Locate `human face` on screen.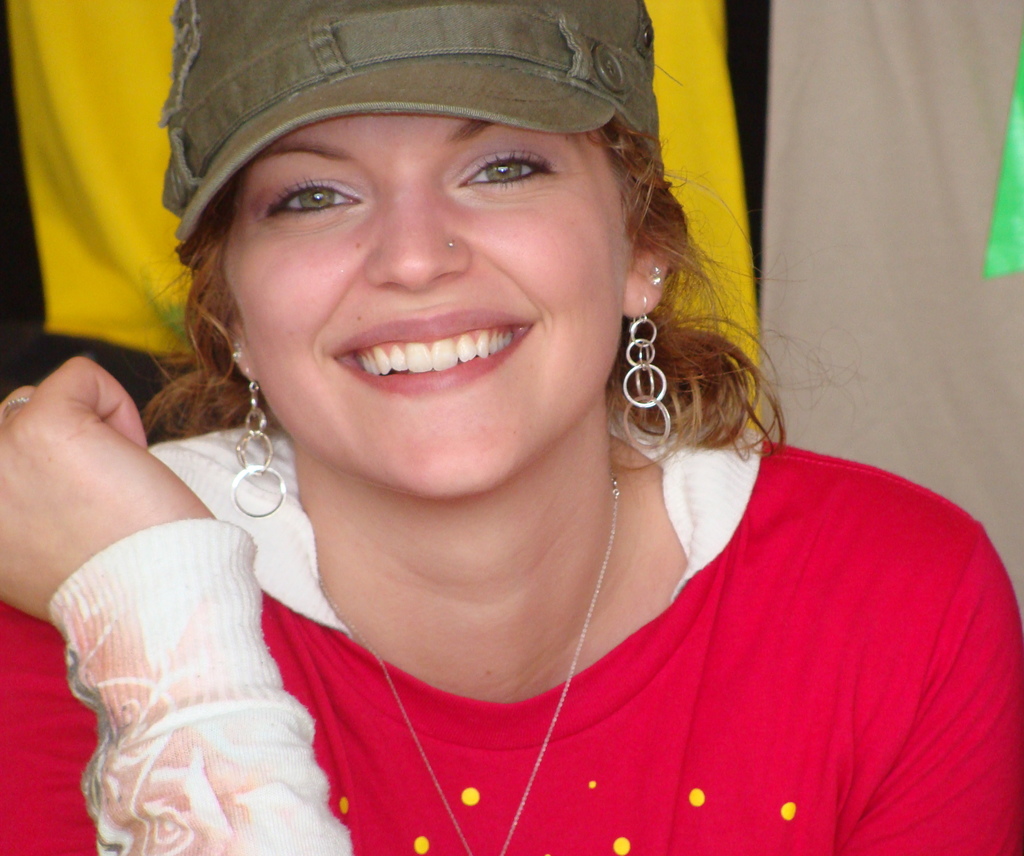
On screen at box(211, 113, 647, 508).
